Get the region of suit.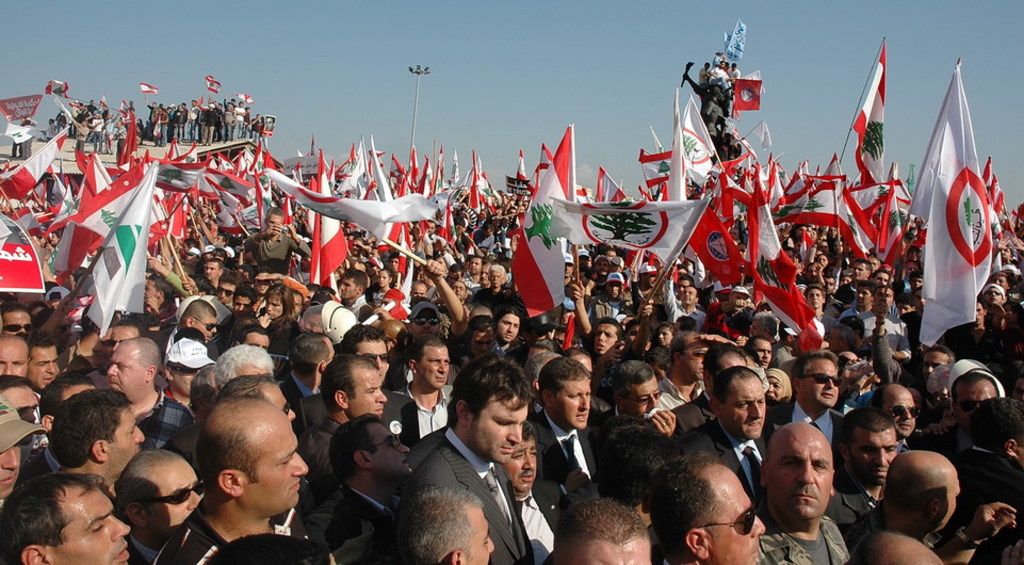
bbox=(408, 426, 530, 564).
